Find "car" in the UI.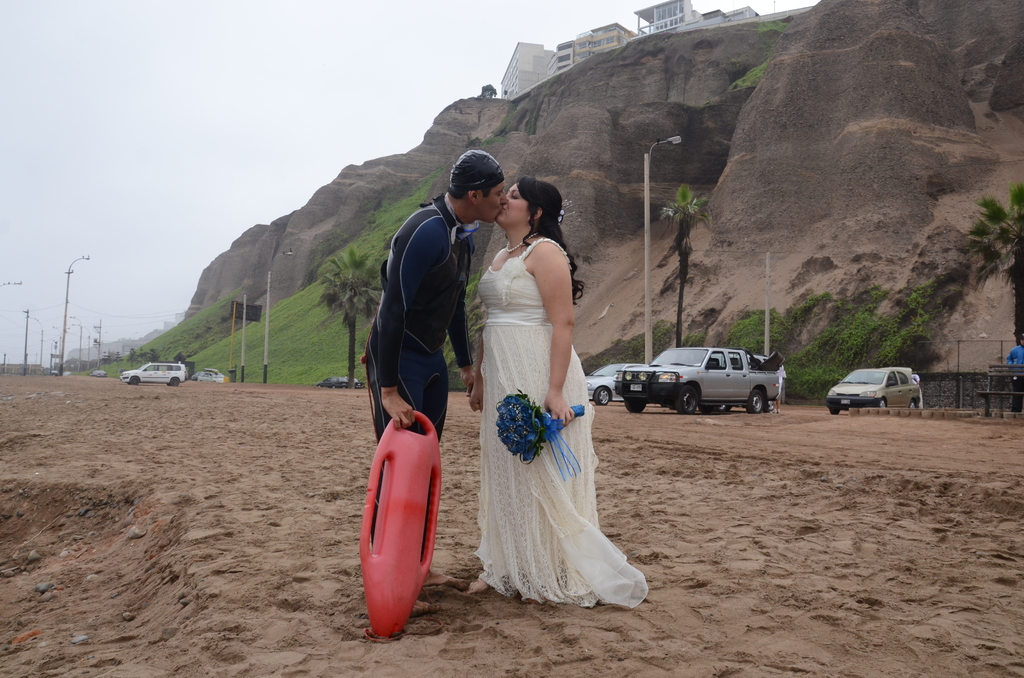
UI element at <bbox>116, 361, 184, 384</bbox>.
